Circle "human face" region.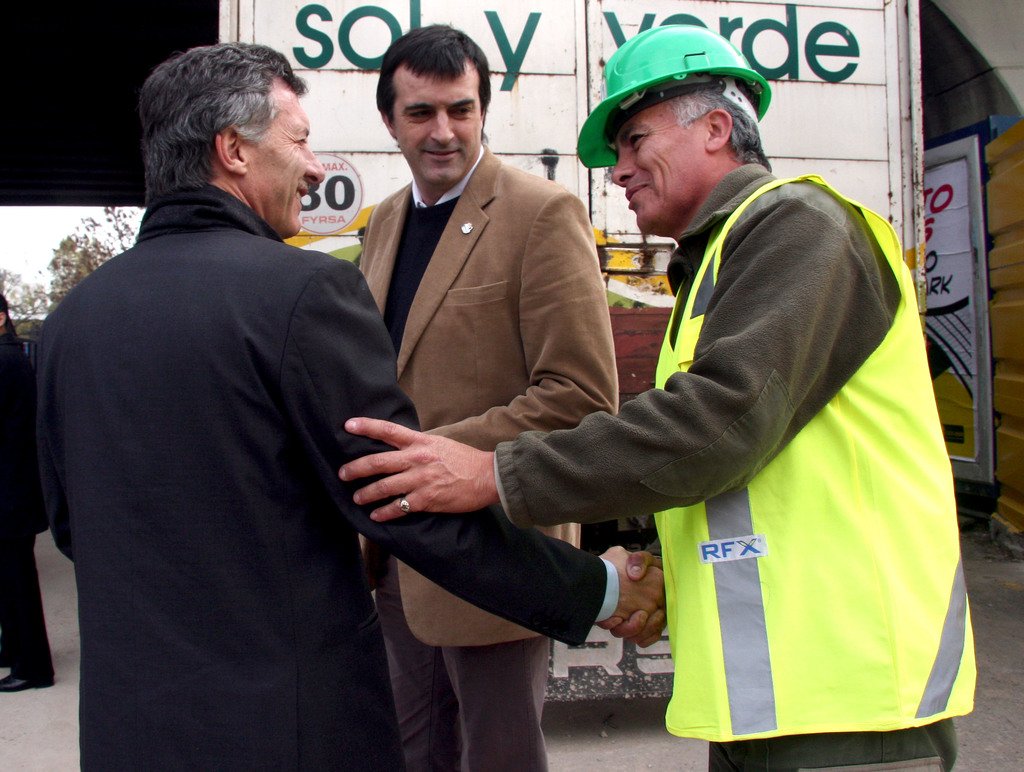
Region: x1=245, y1=89, x2=327, y2=237.
